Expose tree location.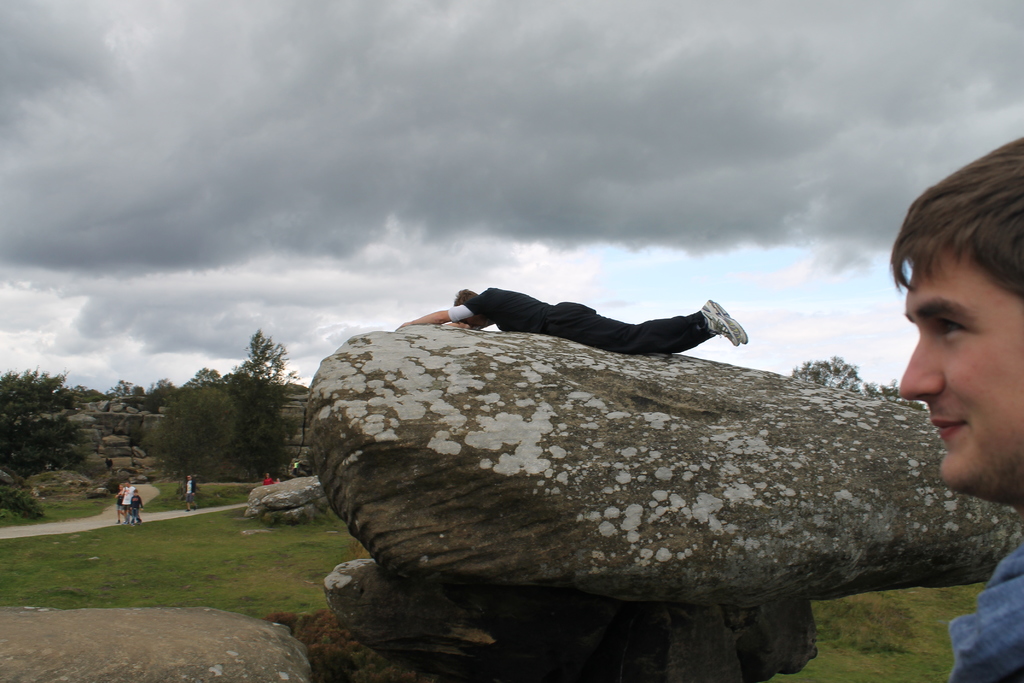
Exposed at bbox(214, 325, 289, 448).
